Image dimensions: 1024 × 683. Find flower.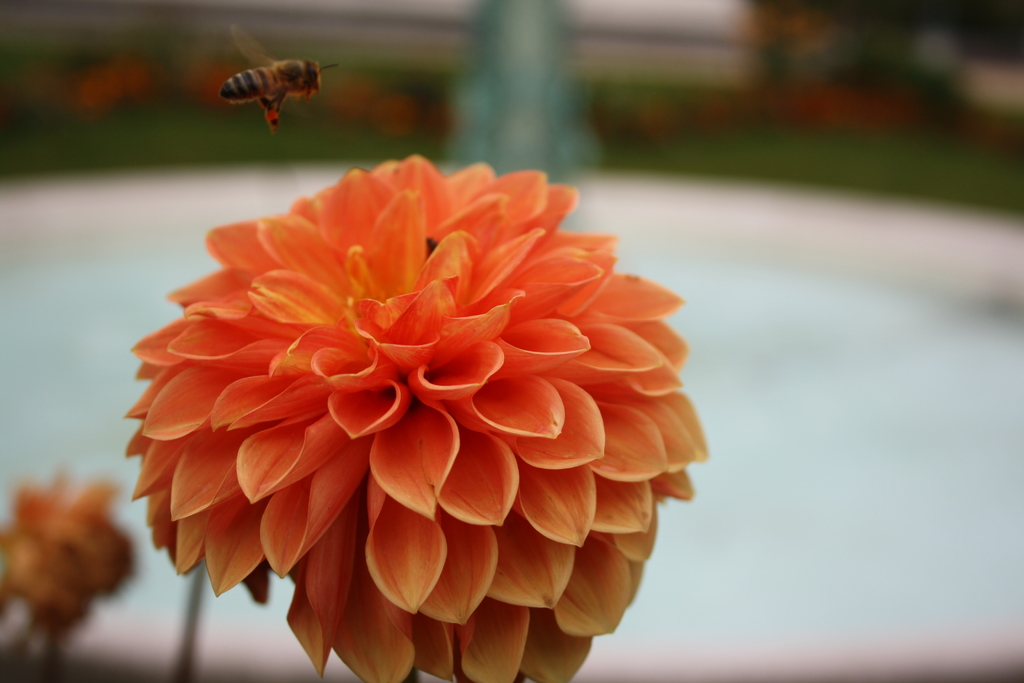
[left=157, top=131, right=726, bottom=638].
